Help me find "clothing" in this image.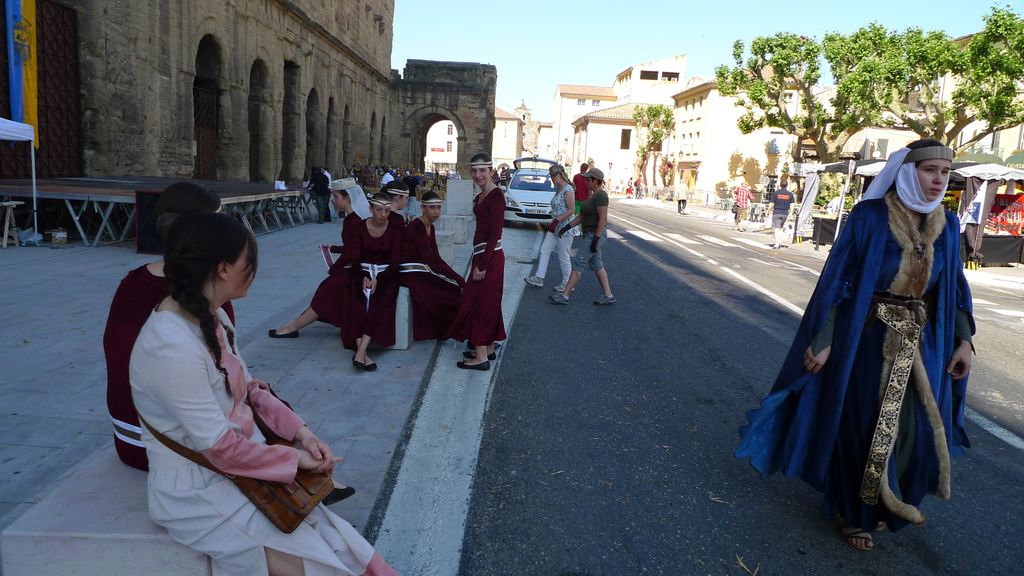
Found it: <region>294, 206, 358, 320</region>.
